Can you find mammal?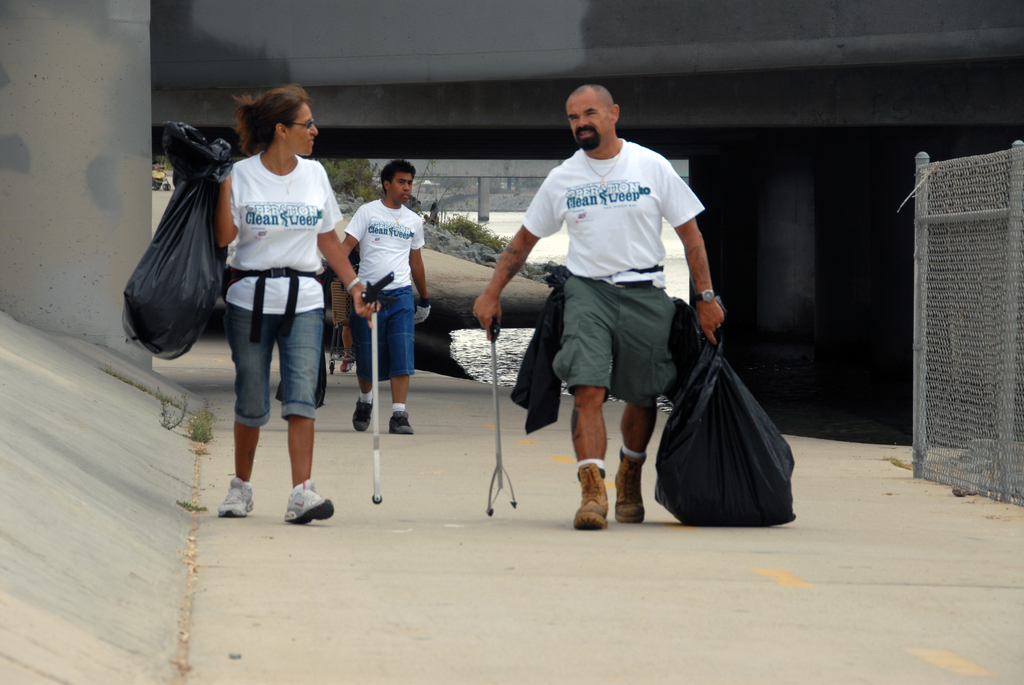
Yes, bounding box: (x1=487, y1=100, x2=721, y2=511).
